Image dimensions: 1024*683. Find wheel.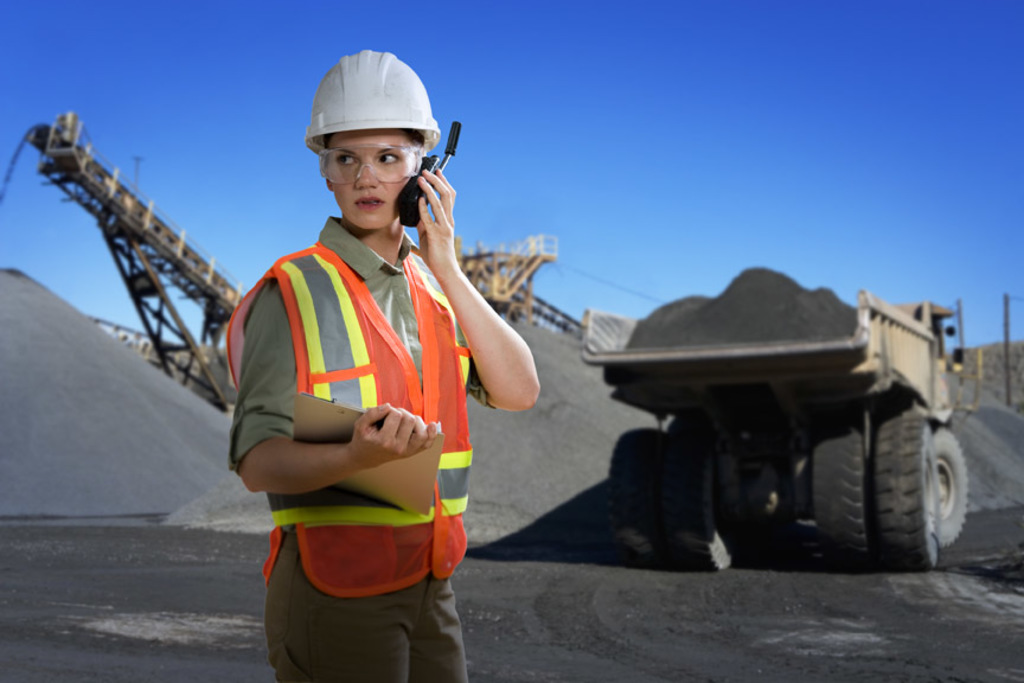
select_region(930, 427, 968, 547).
